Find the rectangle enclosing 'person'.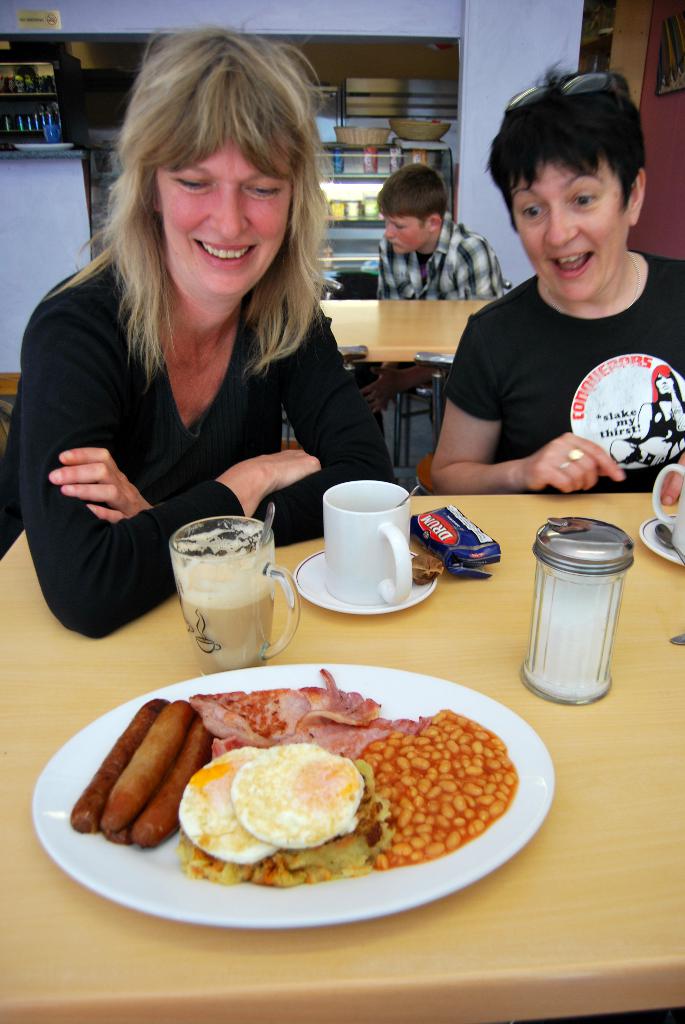
select_region(421, 76, 679, 517).
